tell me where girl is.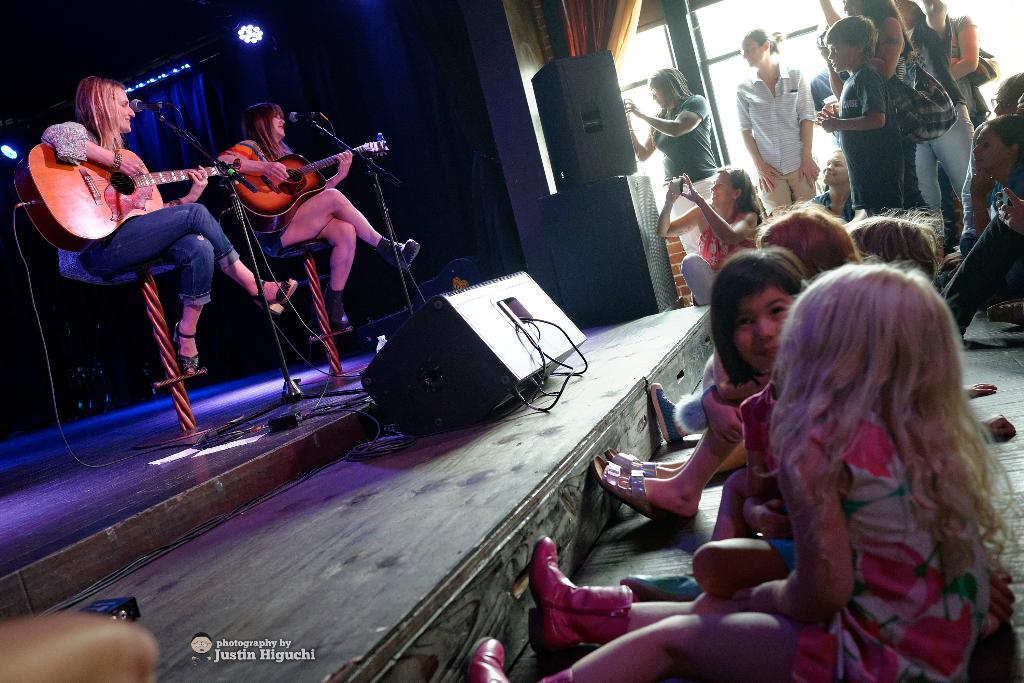
girl is at 205,99,422,327.
